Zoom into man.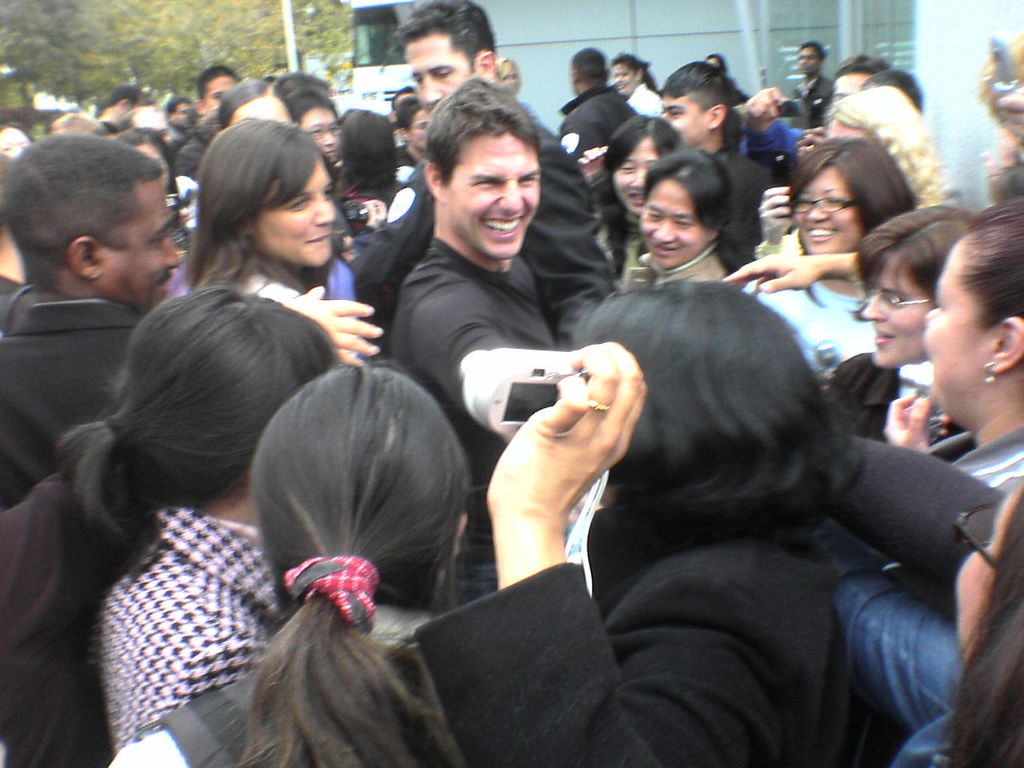
Zoom target: bbox=(163, 96, 196, 132).
